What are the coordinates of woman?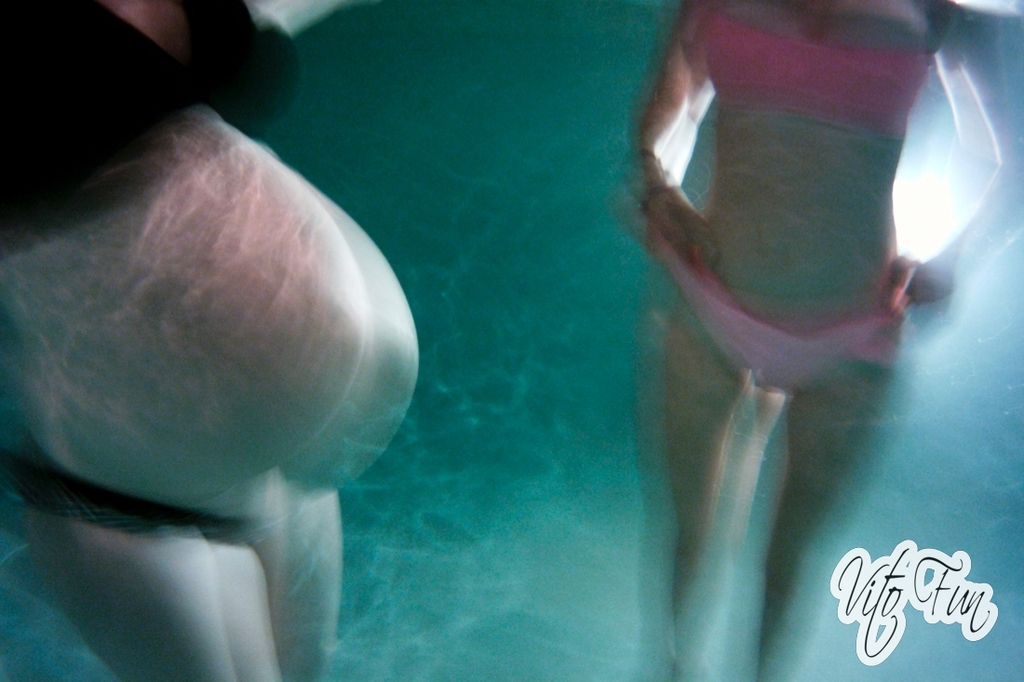
Rect(555, 0, 989, 639).
